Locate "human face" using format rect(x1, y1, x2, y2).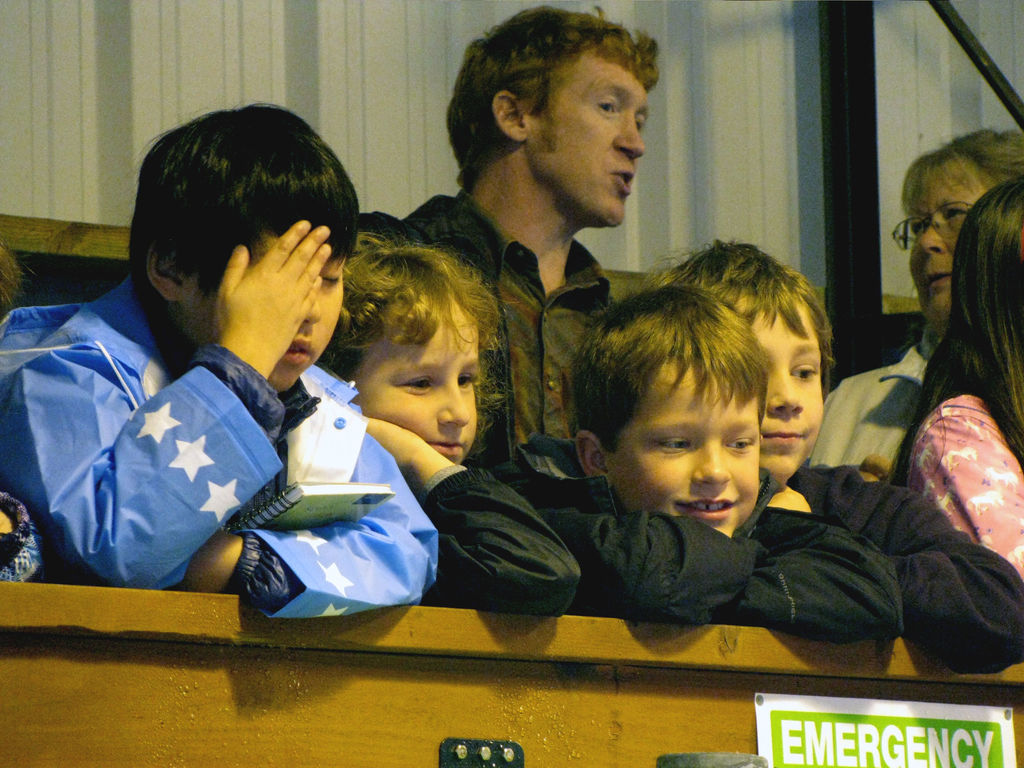
rect(605, 367, 760, 536).
